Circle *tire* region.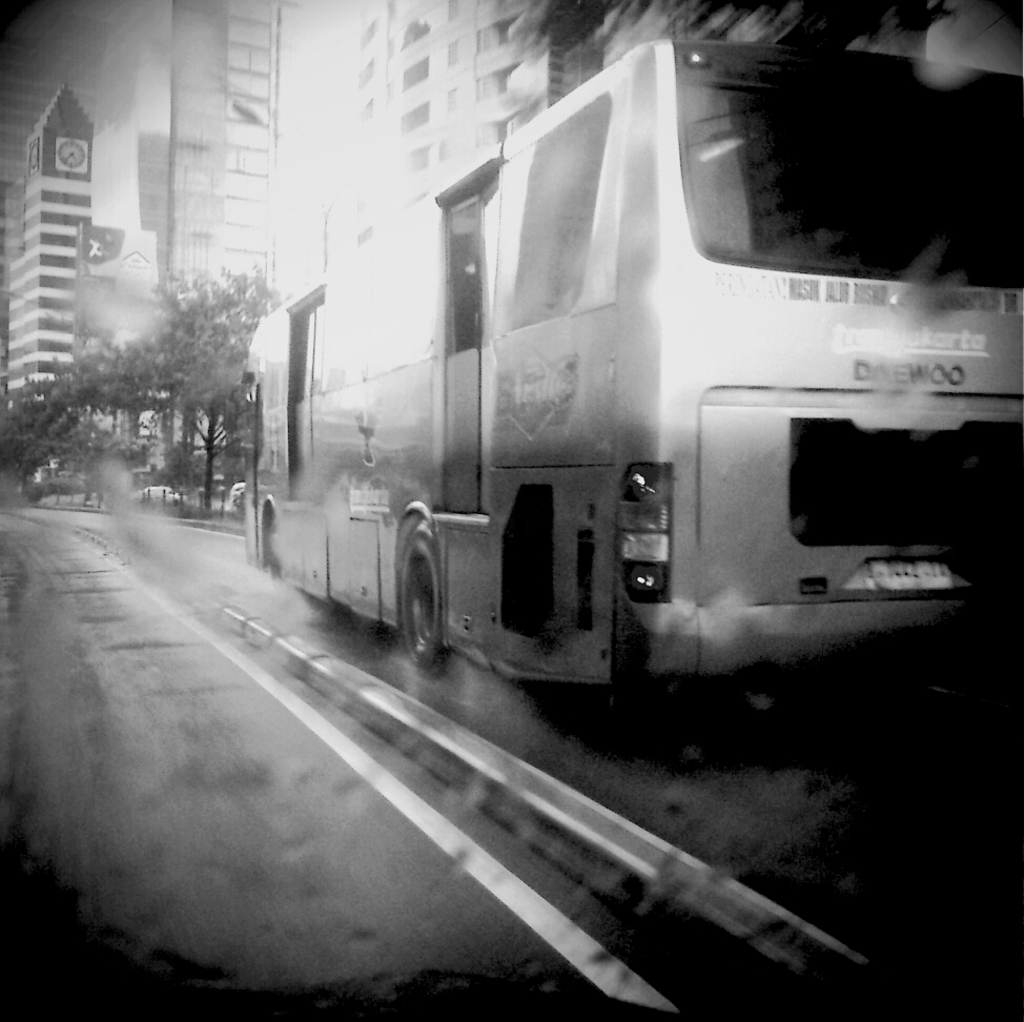
Region: 264,514,285,571.
